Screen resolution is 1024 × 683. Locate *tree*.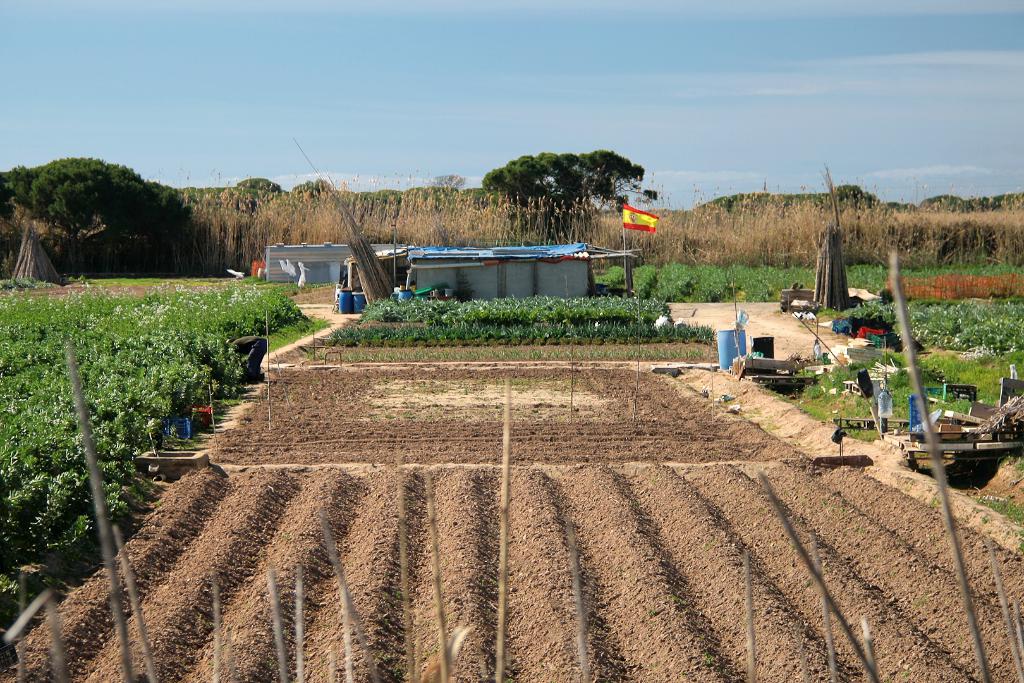
(904, 193, 973, 213).
